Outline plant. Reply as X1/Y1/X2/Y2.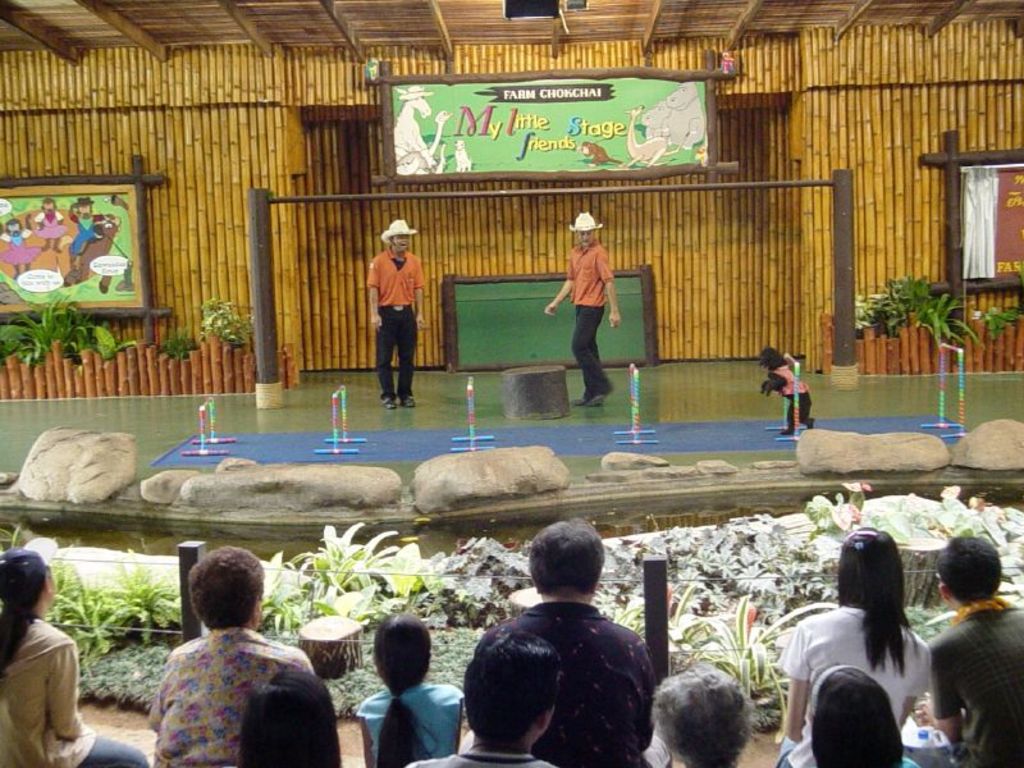
298/507/394/613.
